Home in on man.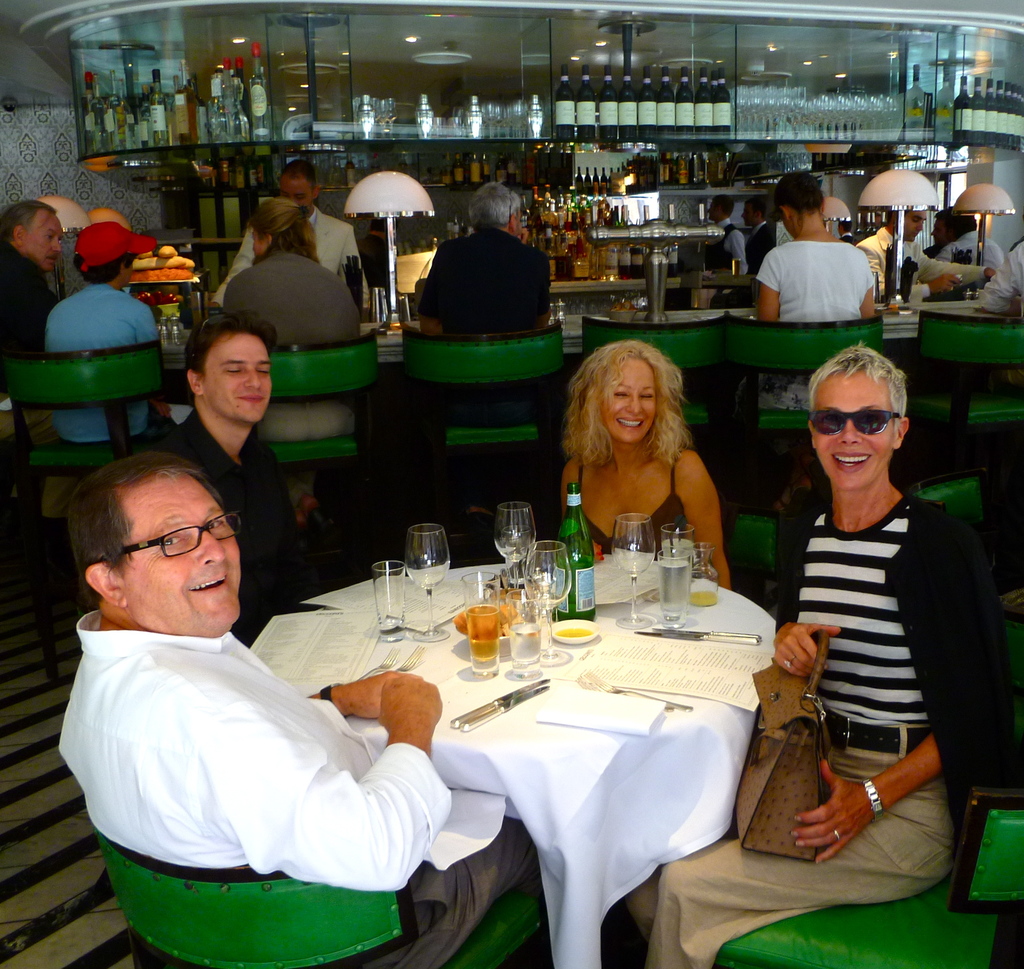
Homed in at {"left": 852, "top": 209, "right": 993, "bottom": 298}.
